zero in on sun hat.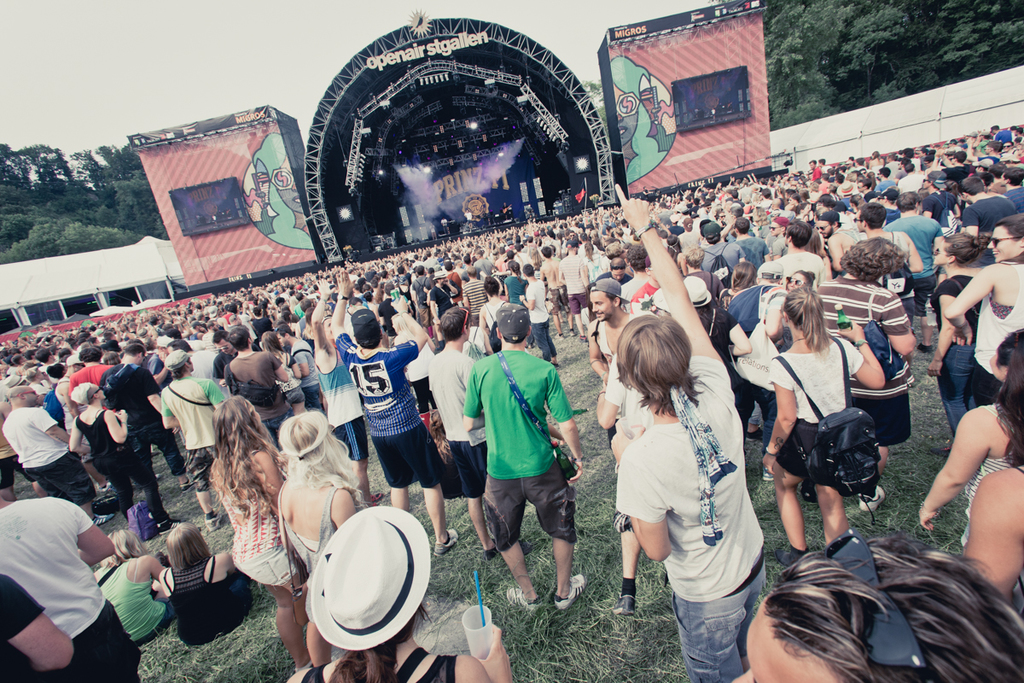
Zeroed in: box(723, 203, 742, 218).
